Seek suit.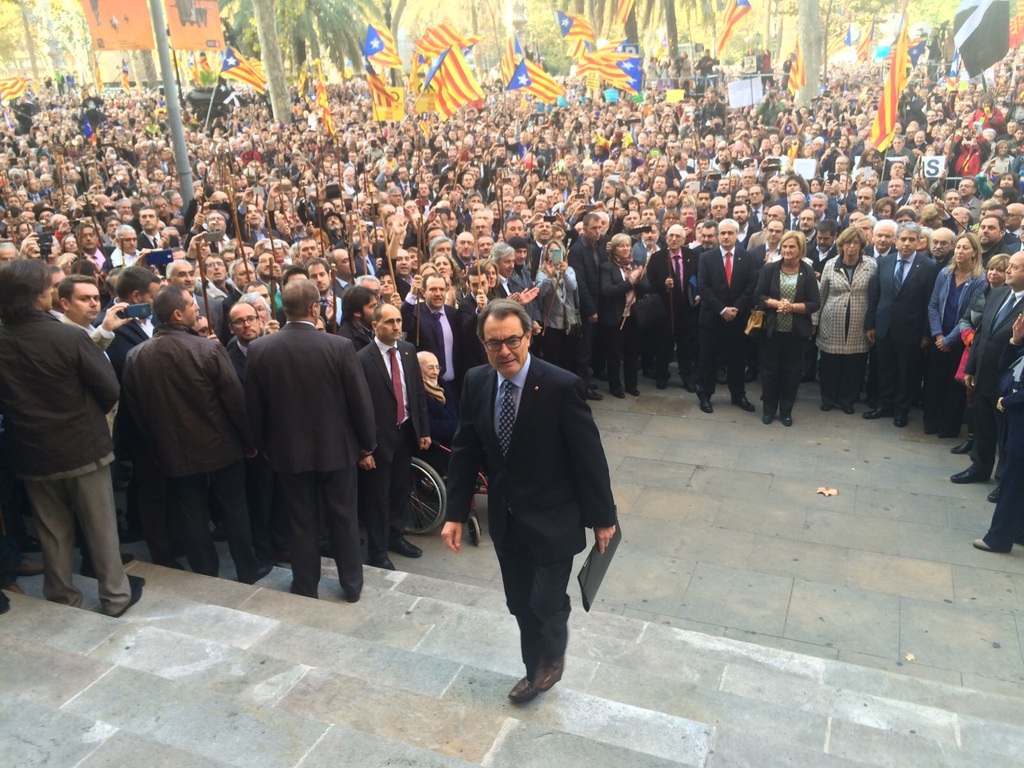
[x1=191, y1=295, x2=225, y2=346].
